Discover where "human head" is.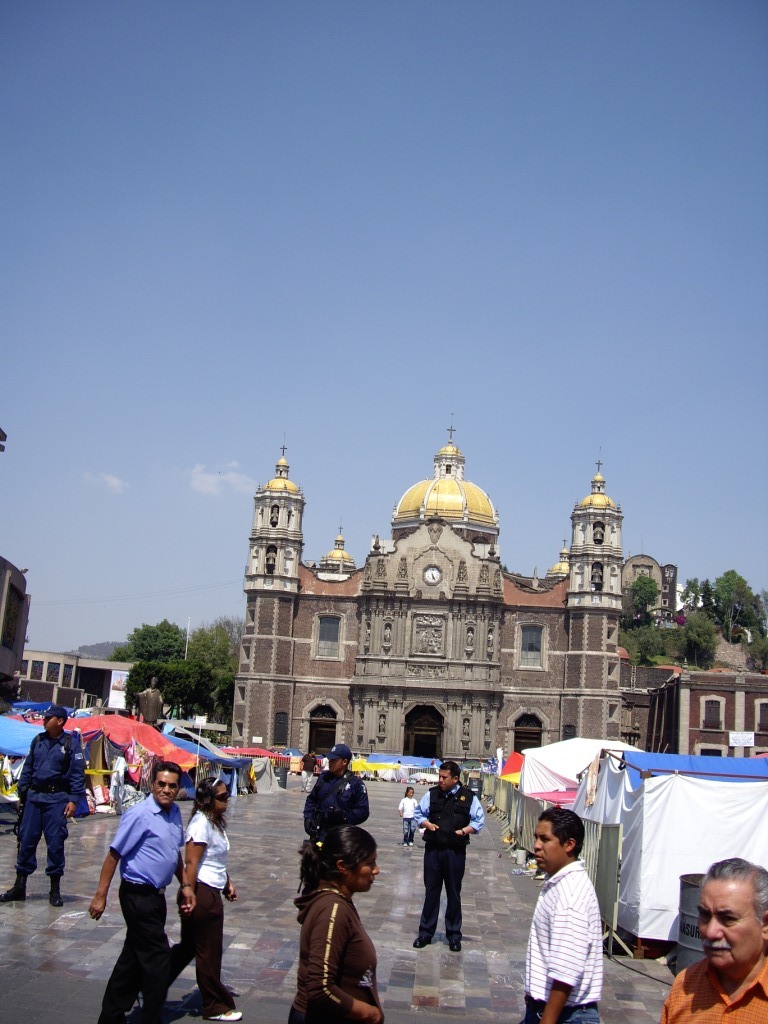
Discovered at detection(37, 705, 69, 734).
